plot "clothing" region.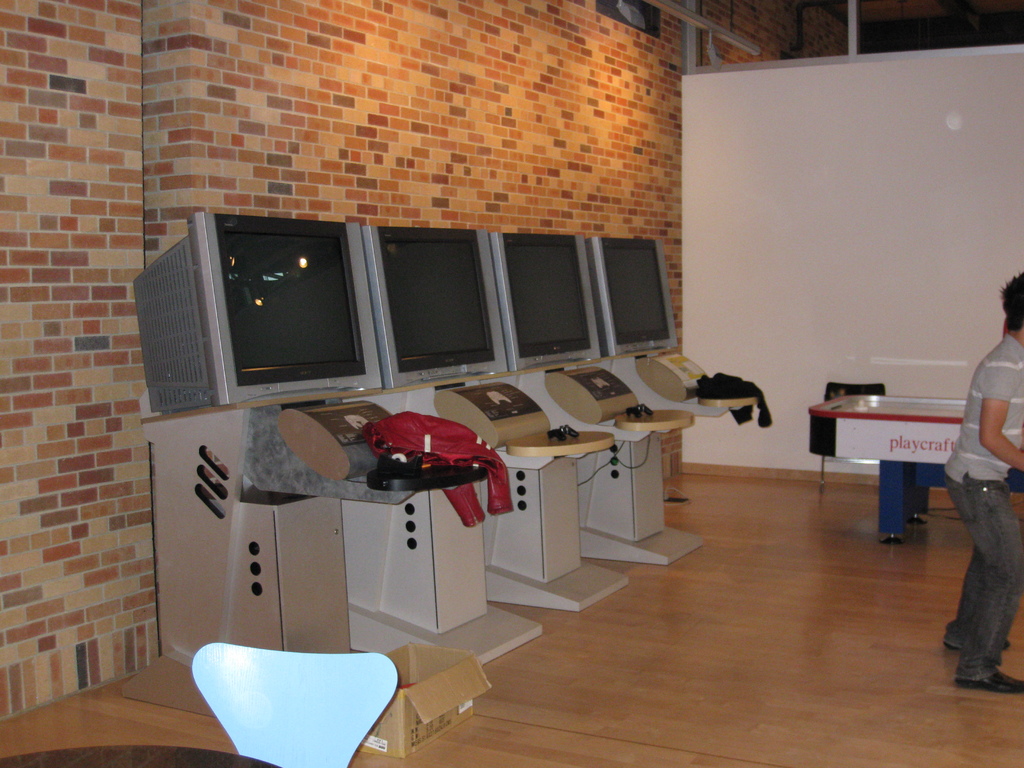
Plotted at x1=936 y1=341 x2=1023 y2=682.
